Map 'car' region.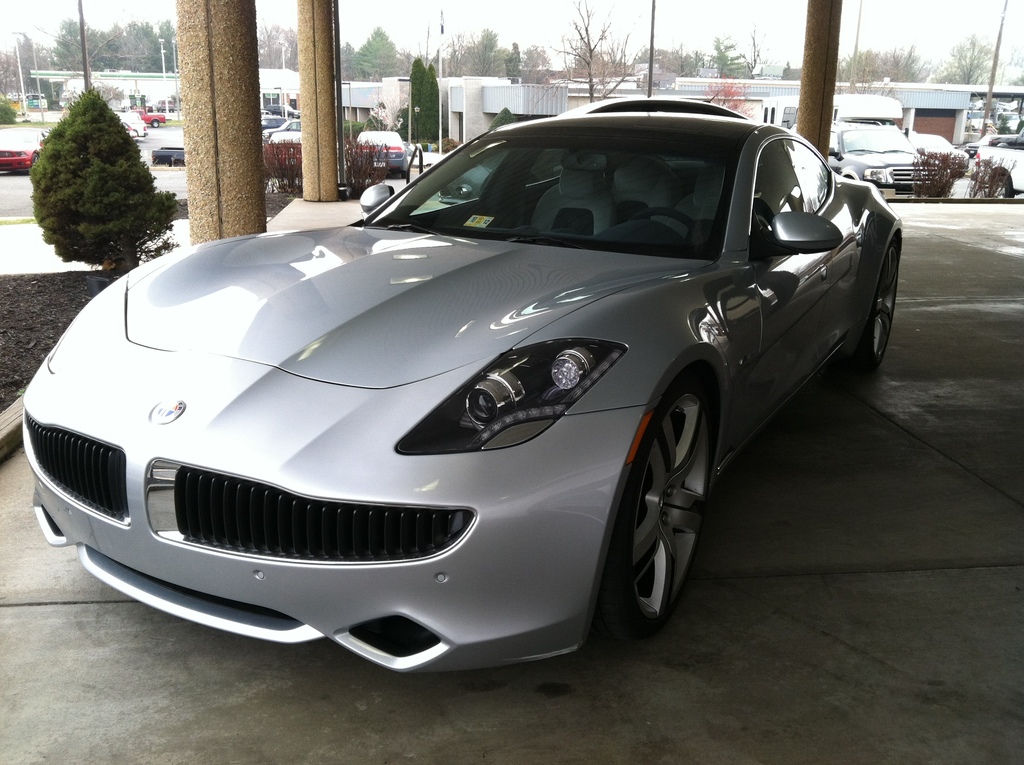
Mapped to box(790, 113, 948, 200).
